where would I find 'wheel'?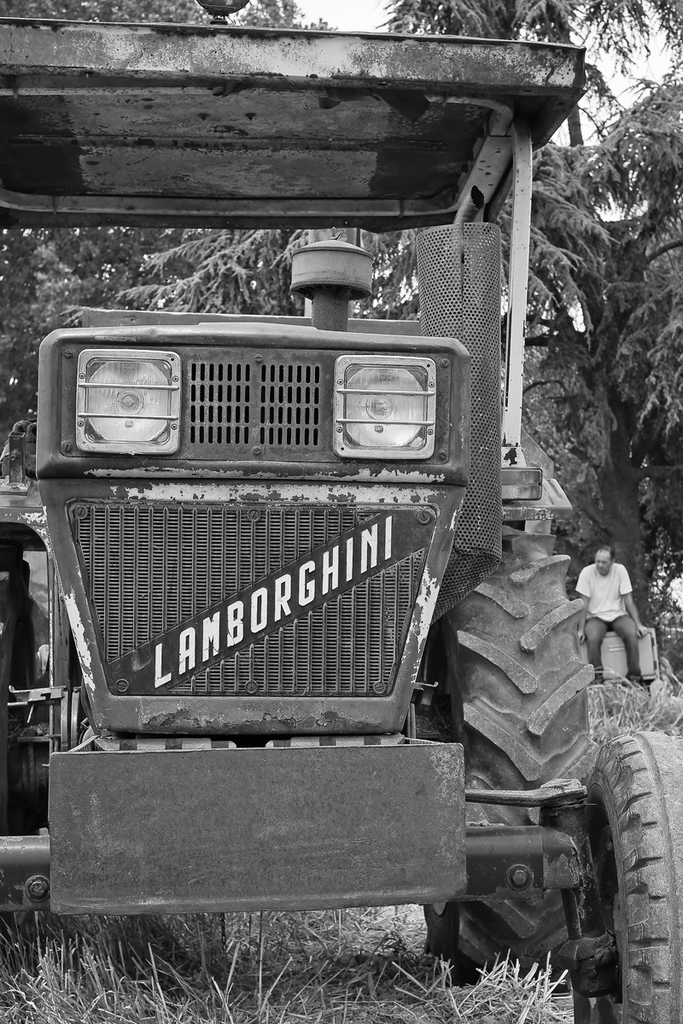
At select_region(573, 729, 682, 1023).
